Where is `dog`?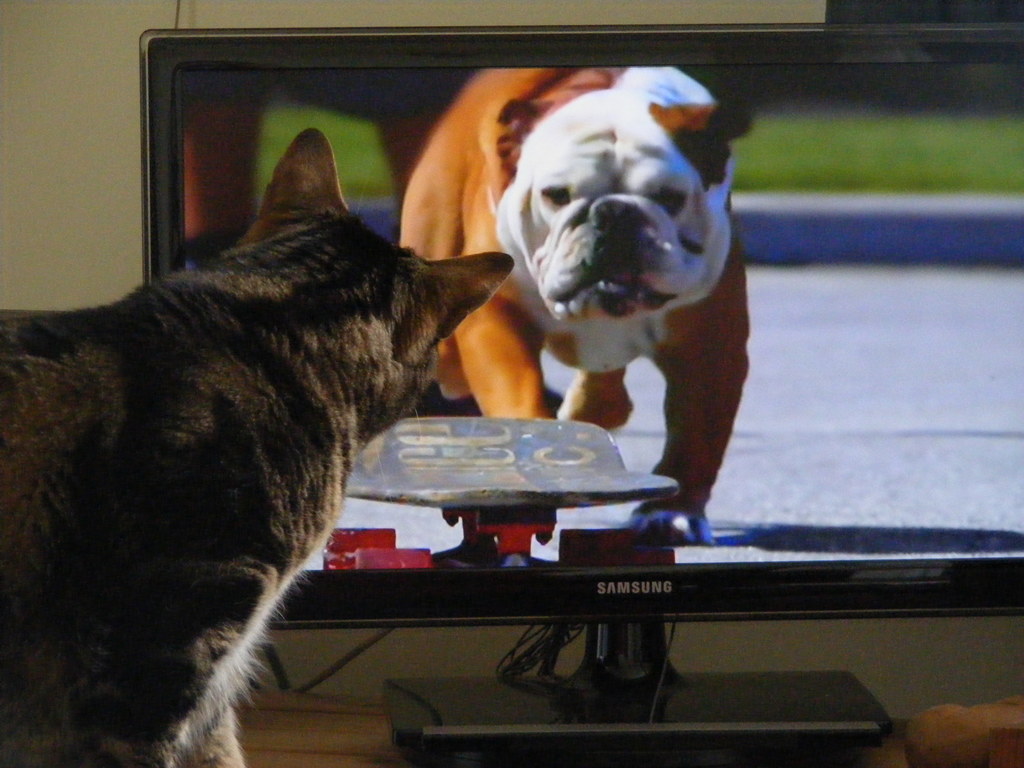
x1=397, y1=70, x2=755, y2=521.
